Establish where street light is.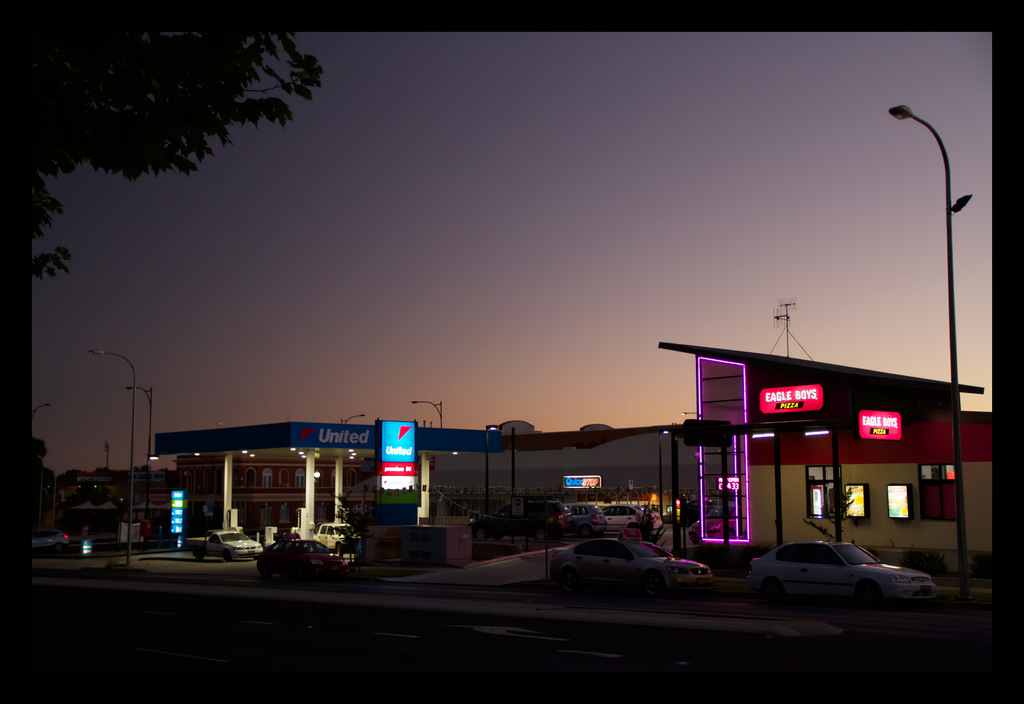
Established at 342 410 368 428.
